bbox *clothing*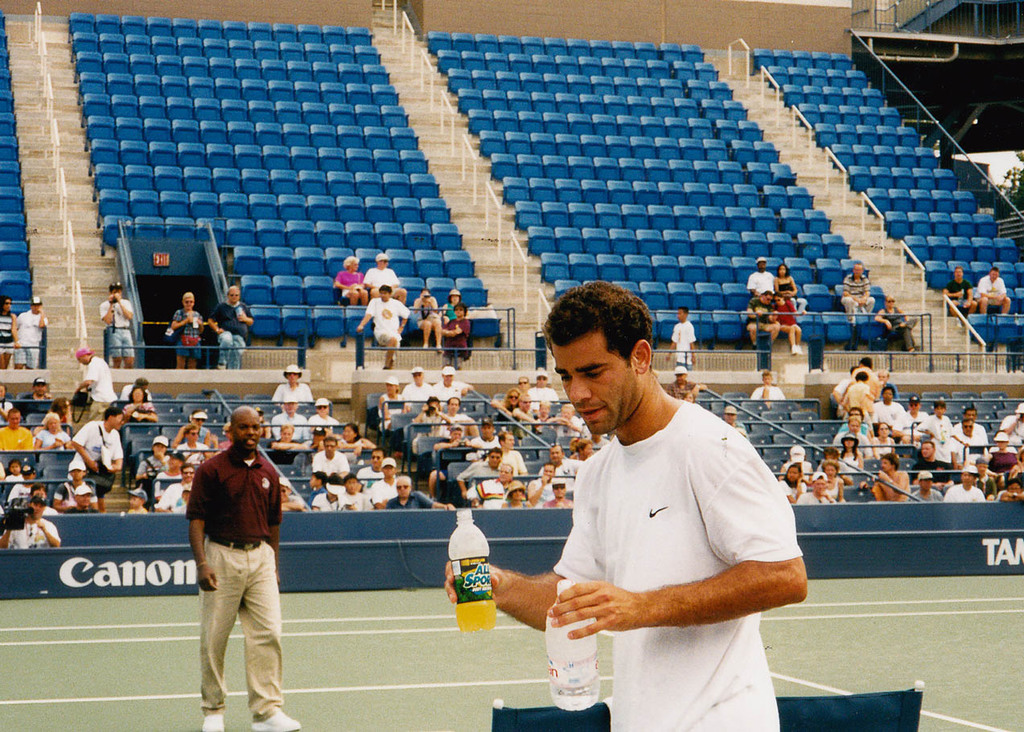
136/456/167/487
